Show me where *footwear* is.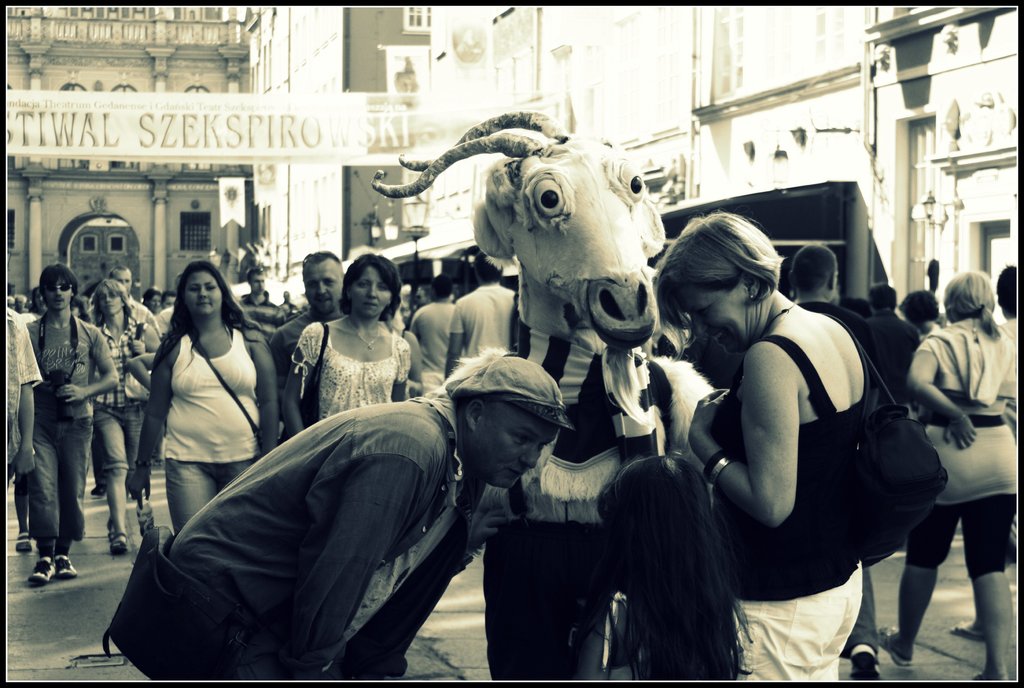
*footwear* is at x1=876 y1=623 x2=914 y2=665.
